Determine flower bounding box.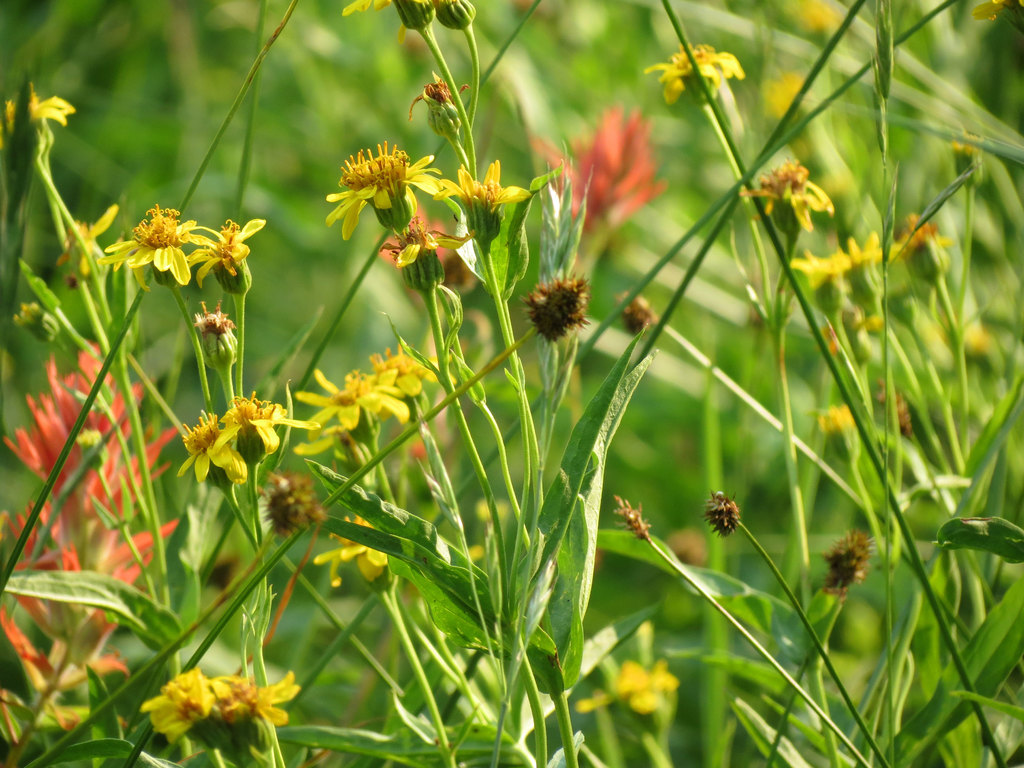
Determined: rect(786, 252, 853, 318).
